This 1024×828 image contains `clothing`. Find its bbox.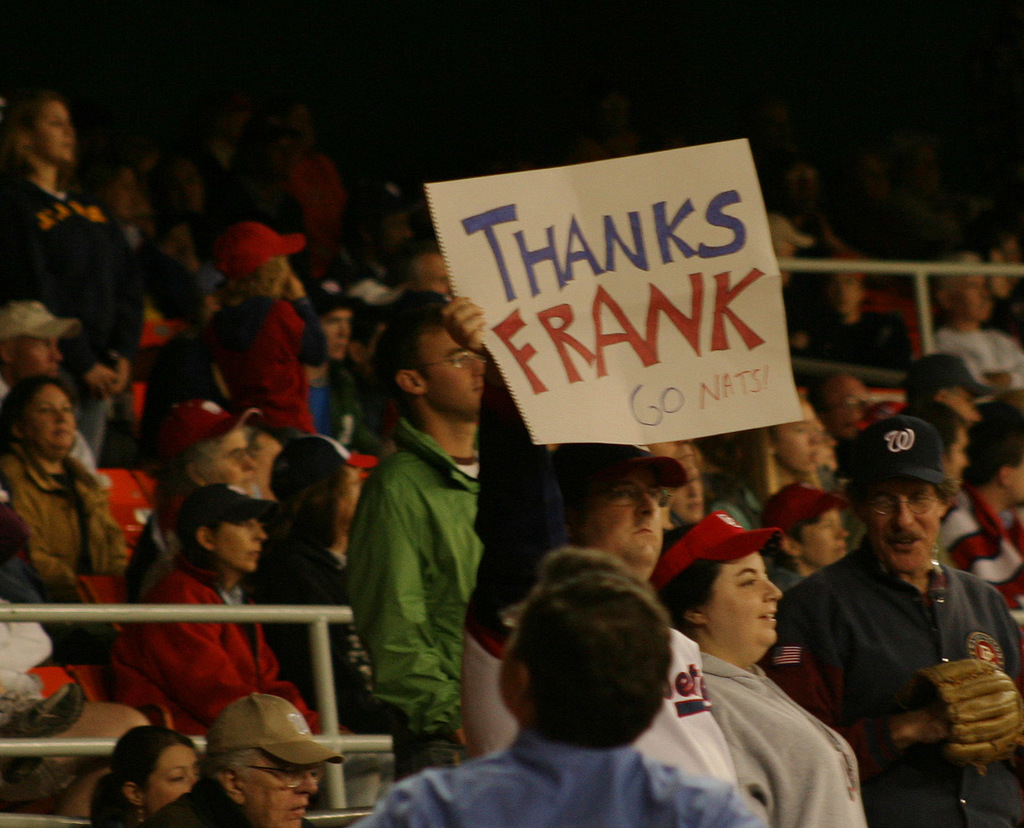
select_region(693, 651, 875, 827).
